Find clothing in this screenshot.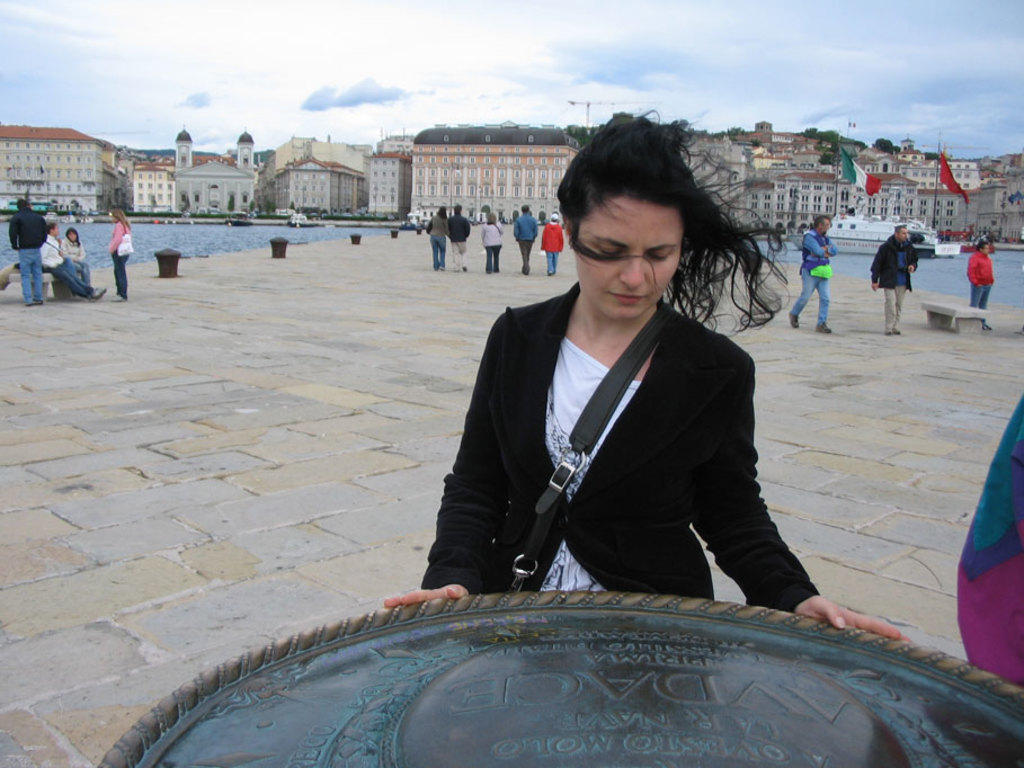
The bounding box for clothing is left=34, top=232, right=106, bottom=296.
